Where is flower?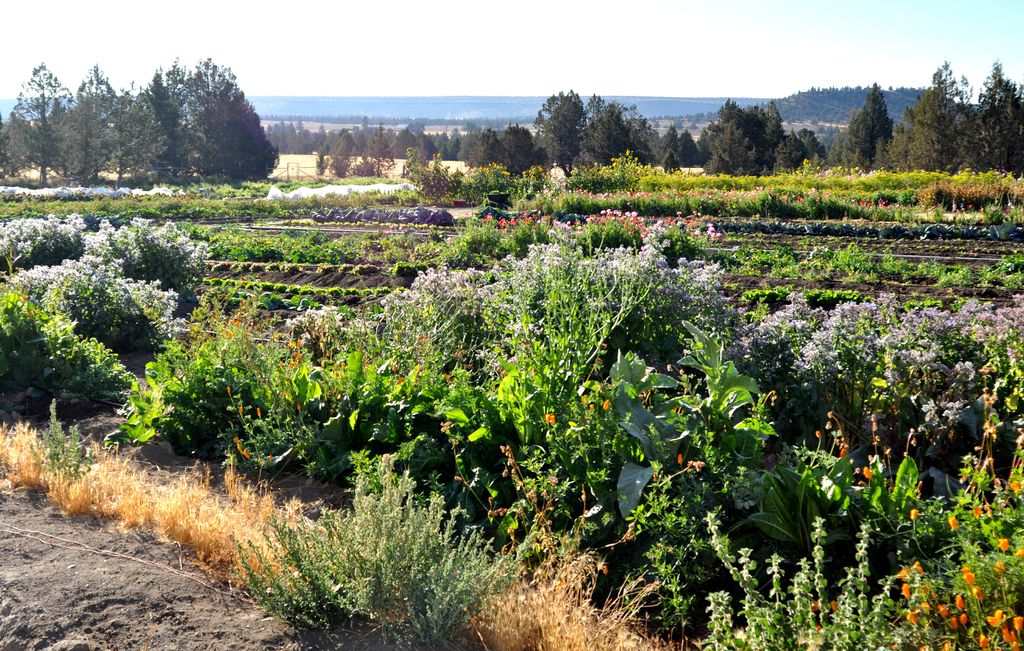
box=[945, 515, 961, 533].
